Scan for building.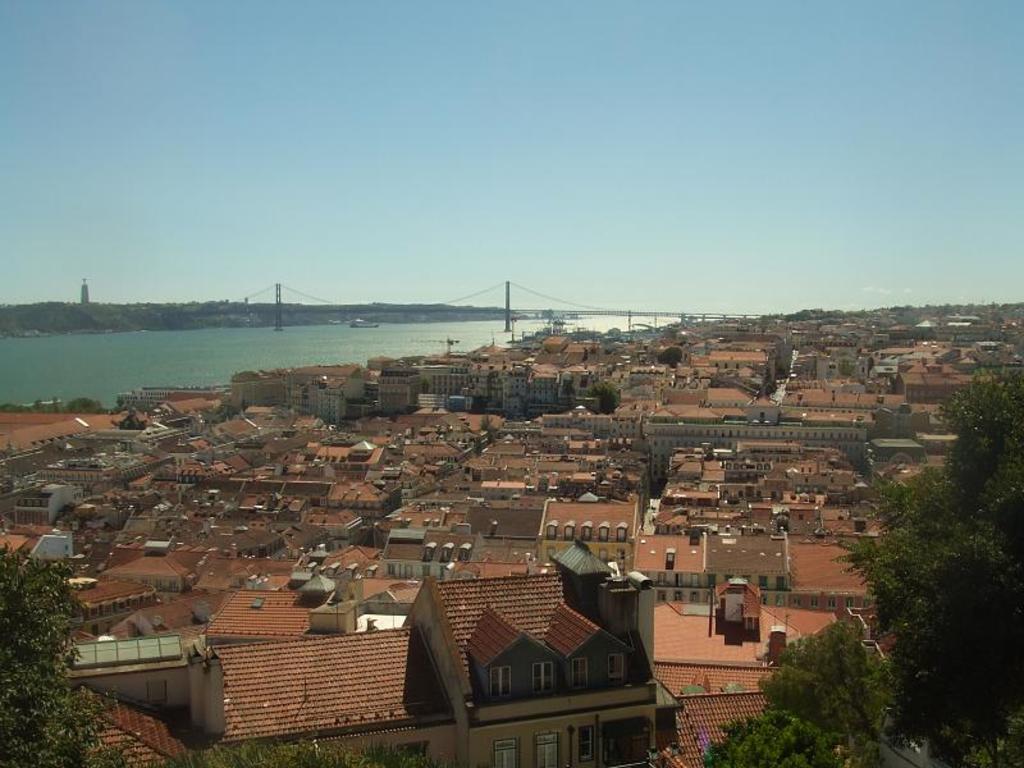
Scan result: 209/584/329/637.
